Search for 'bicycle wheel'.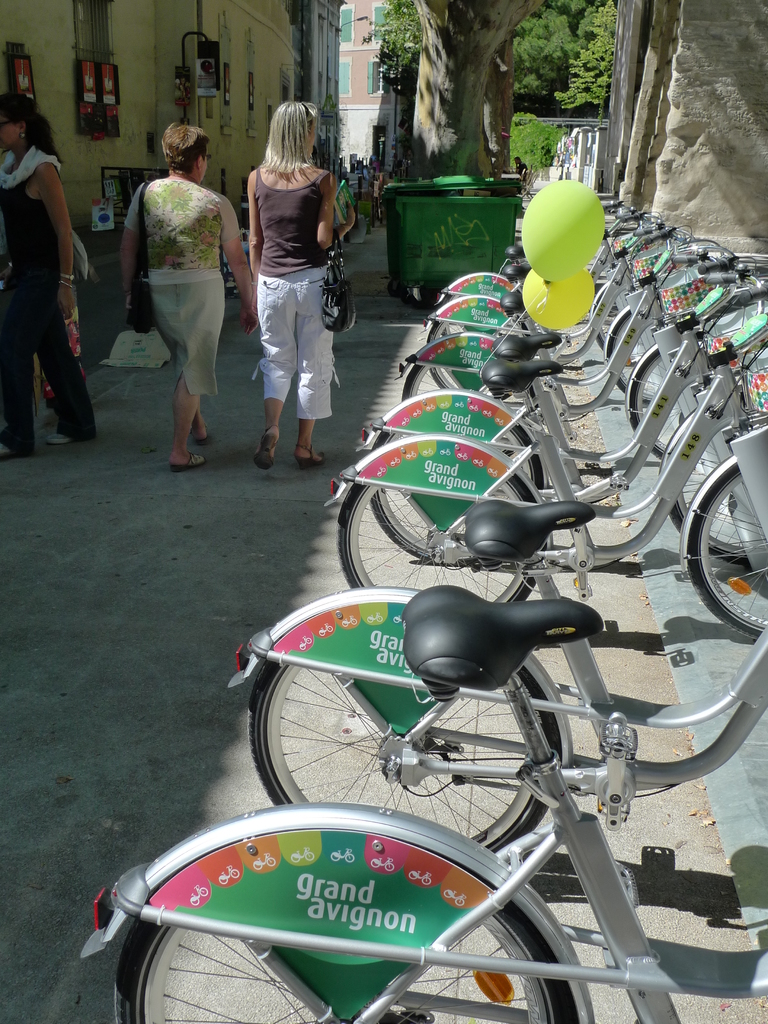
Found at <bbox>428, 316, 504, 393</bbox>.
